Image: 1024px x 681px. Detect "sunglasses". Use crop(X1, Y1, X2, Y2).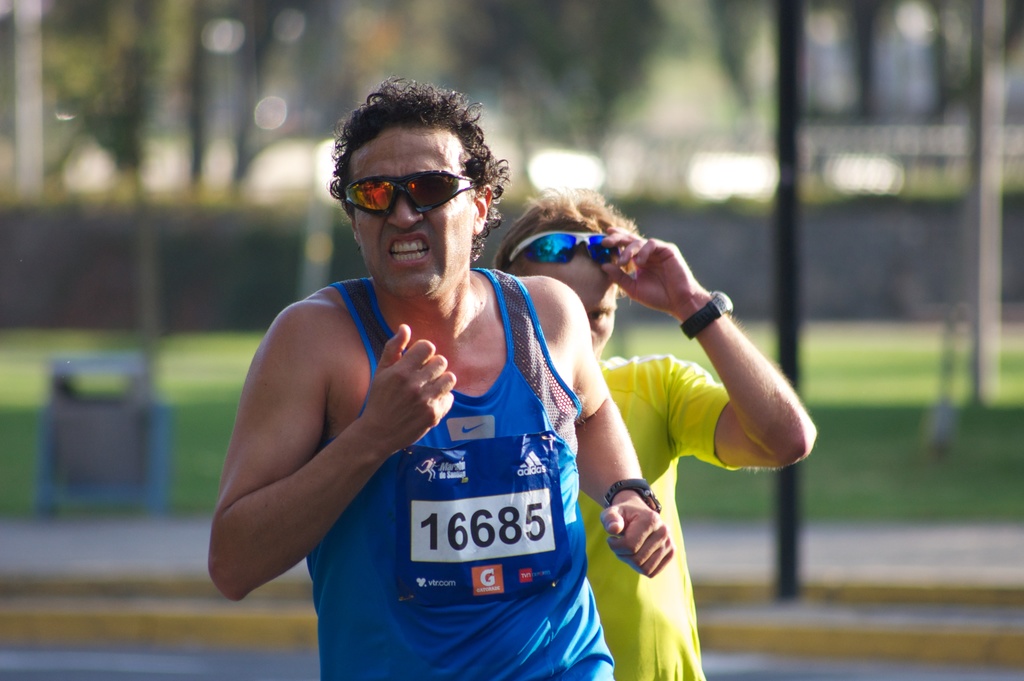
crop(341, 162, 478, 218).
